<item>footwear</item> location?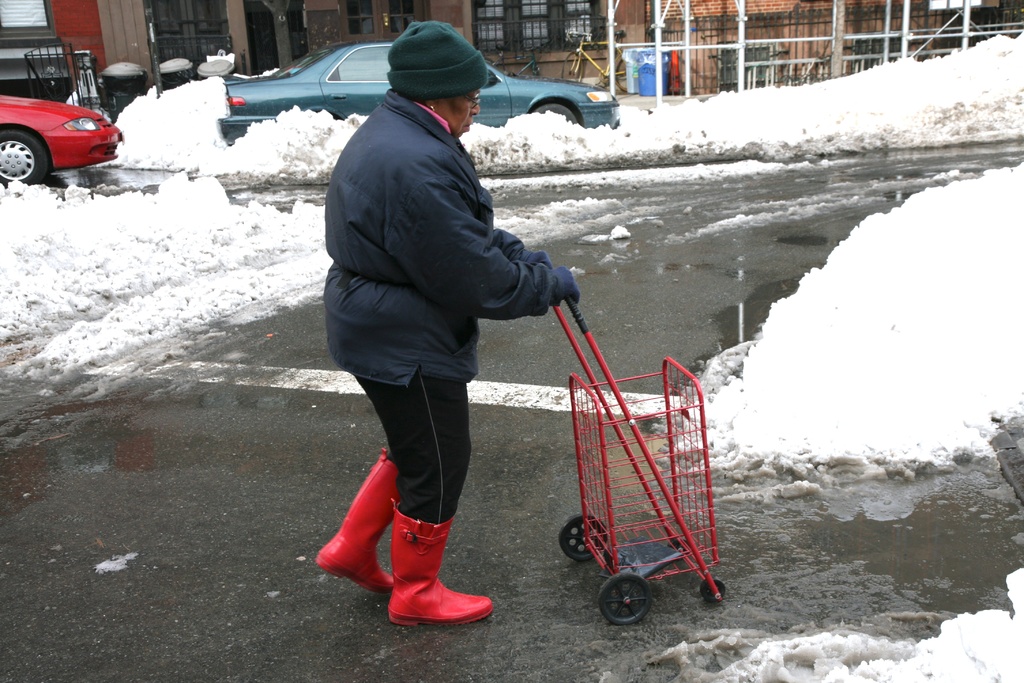
box=[362, 502, 492, 645]
